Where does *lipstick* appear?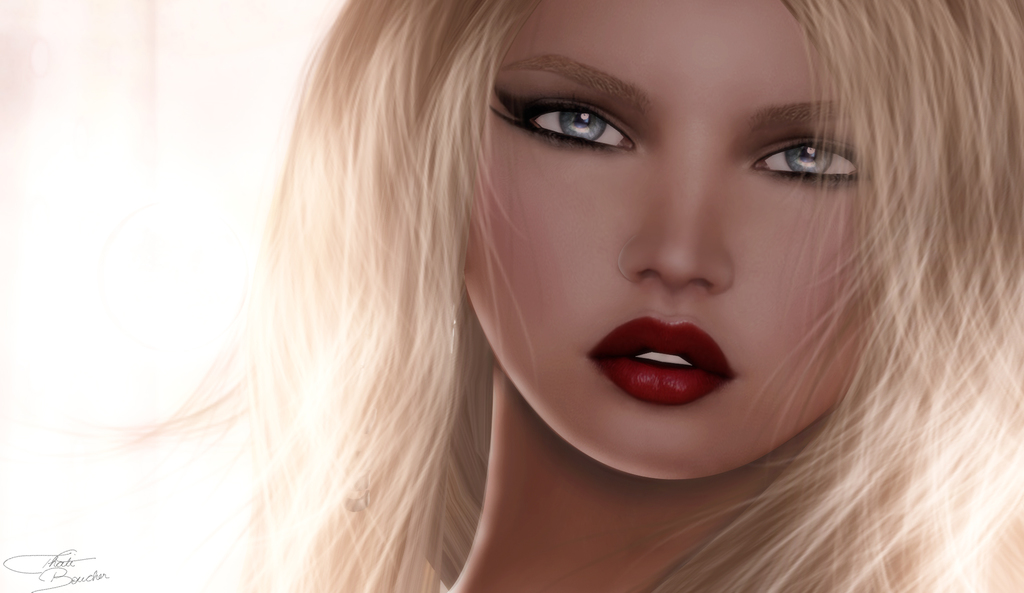
Appears at (588,316,739,410).
